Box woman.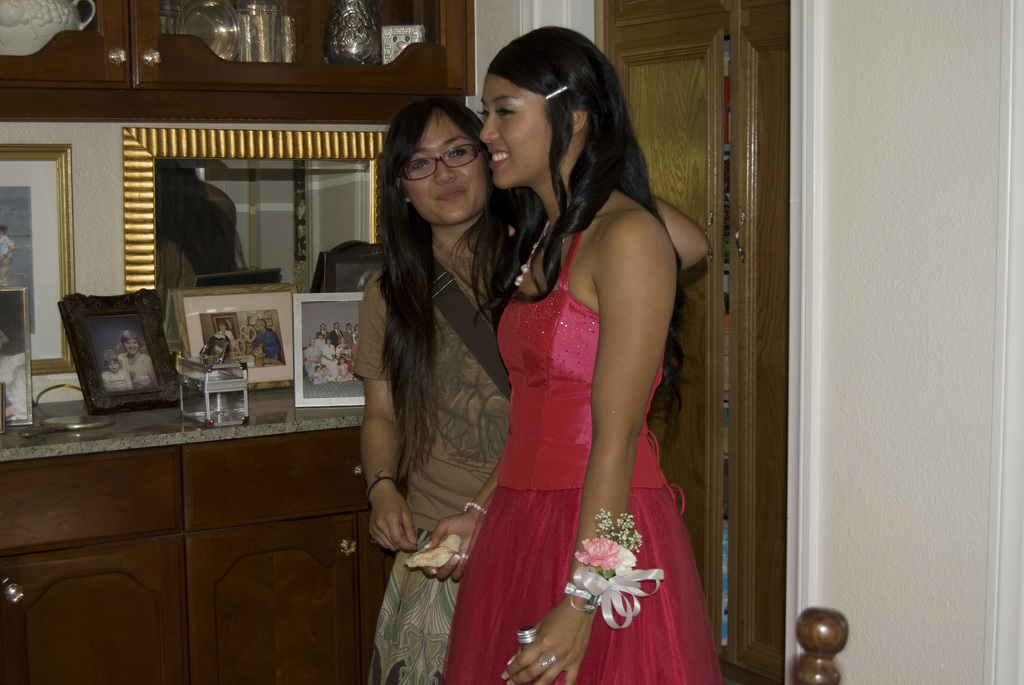
bbox(303, 336, 320, 384).
